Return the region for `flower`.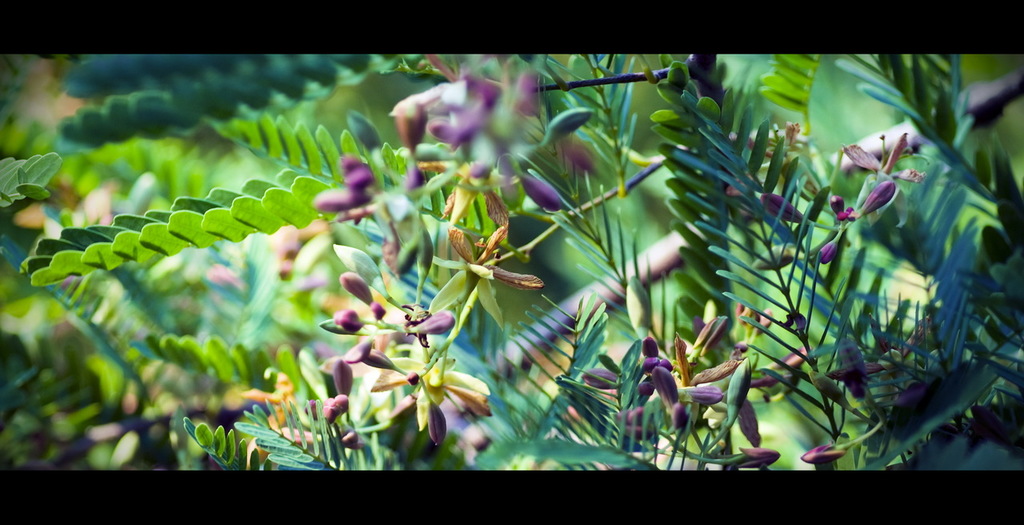
left=407, top=307, right=455, bottom=335.
